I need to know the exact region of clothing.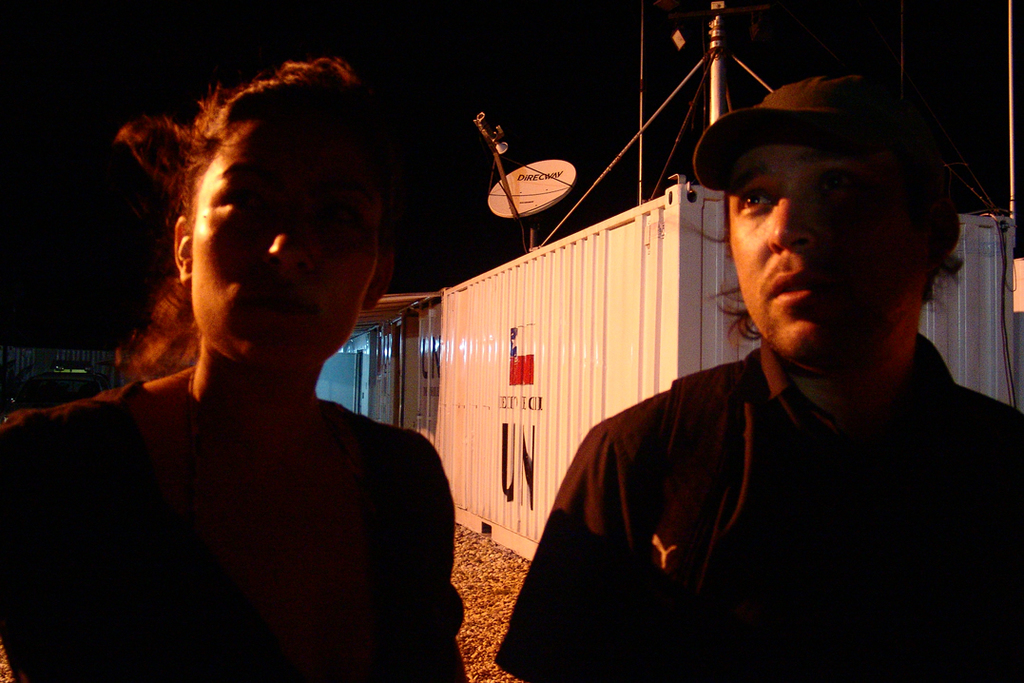
Region: (left=493, top=312, right=1023, bottom=682).
